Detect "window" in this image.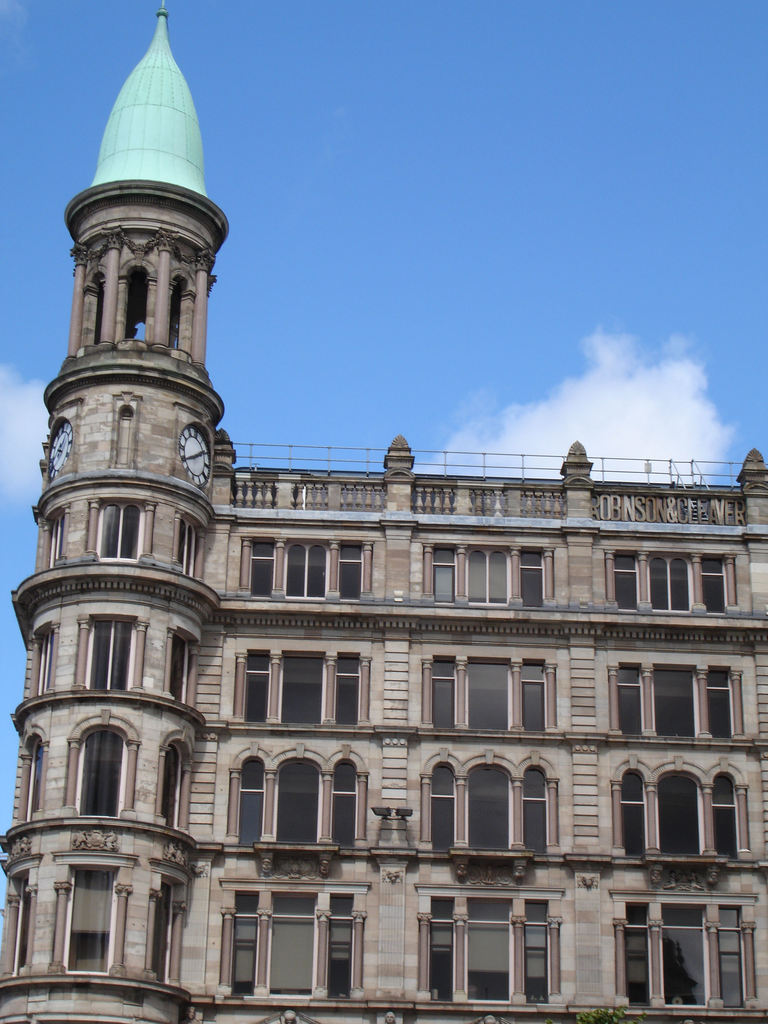
Detection: {"x1": 70, "y1": 708, "x2": 141, "y2": 822}.
